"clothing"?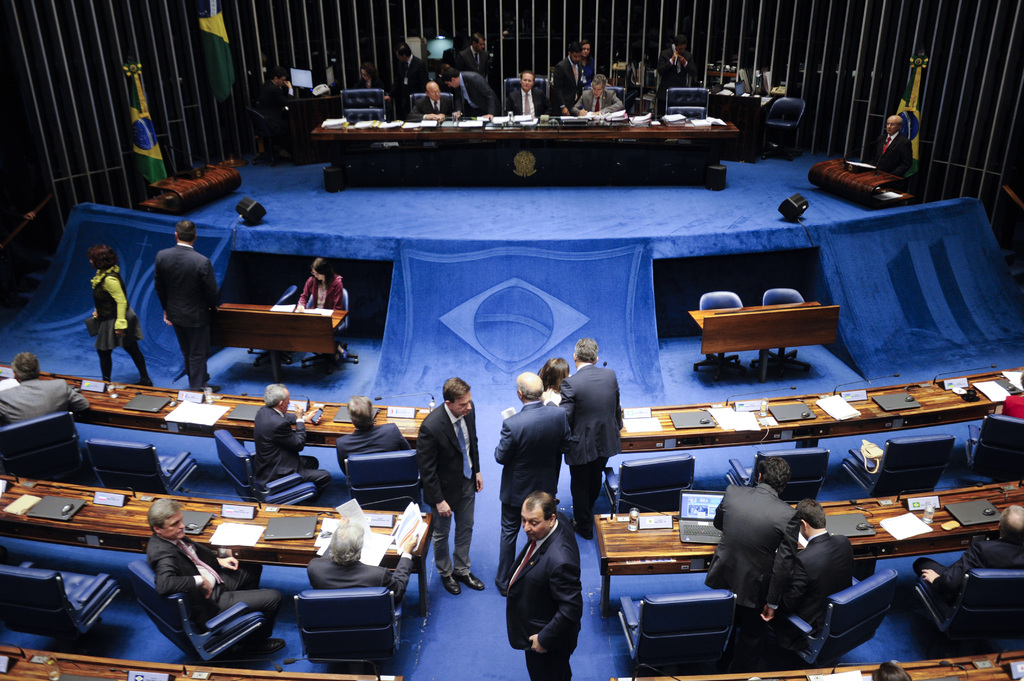
box(388, 54, 427, 103)
